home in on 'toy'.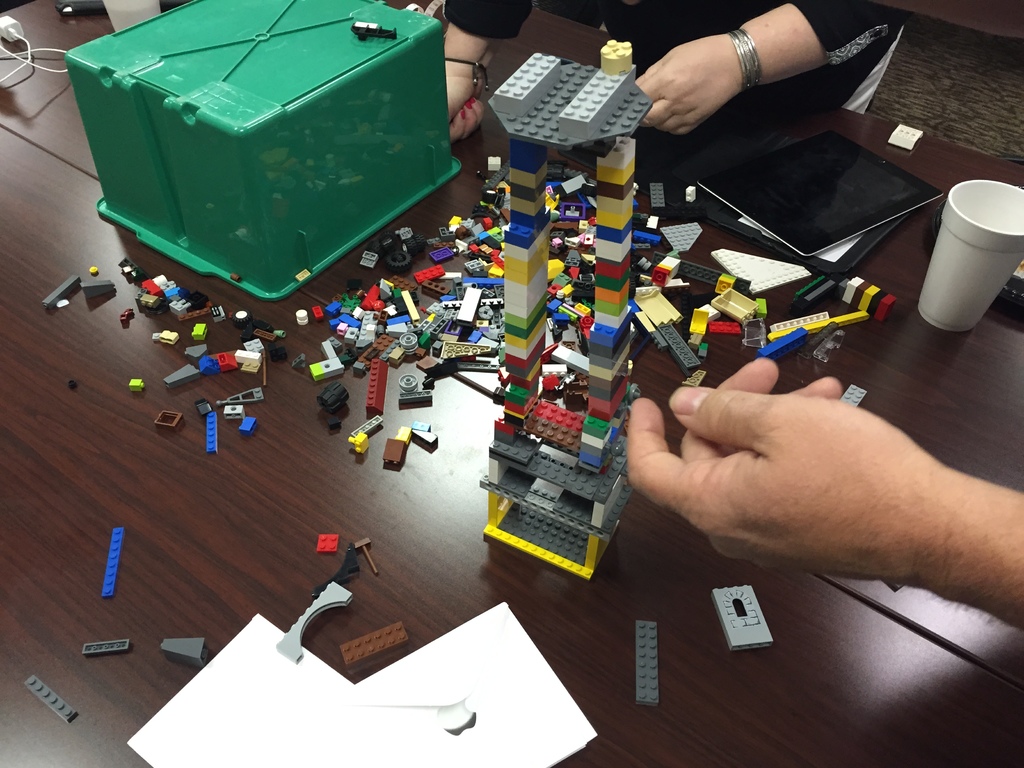
Homed in at region(637, 621, 659, 707).
